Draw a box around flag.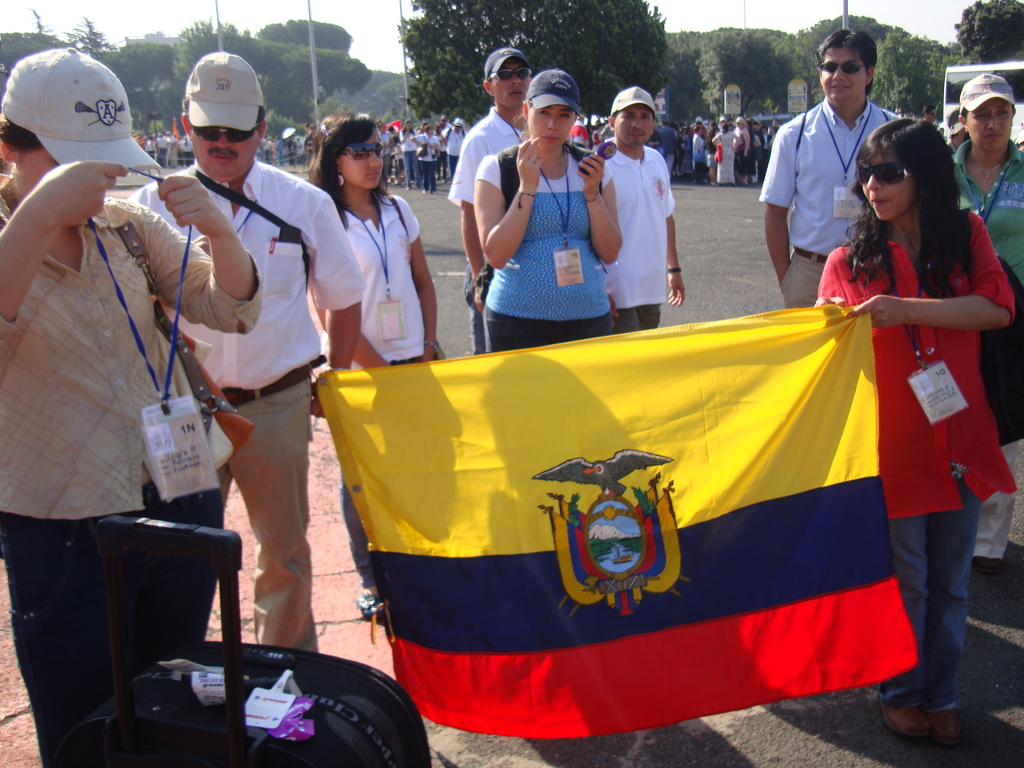
rect(317, 280, 996, 750).
